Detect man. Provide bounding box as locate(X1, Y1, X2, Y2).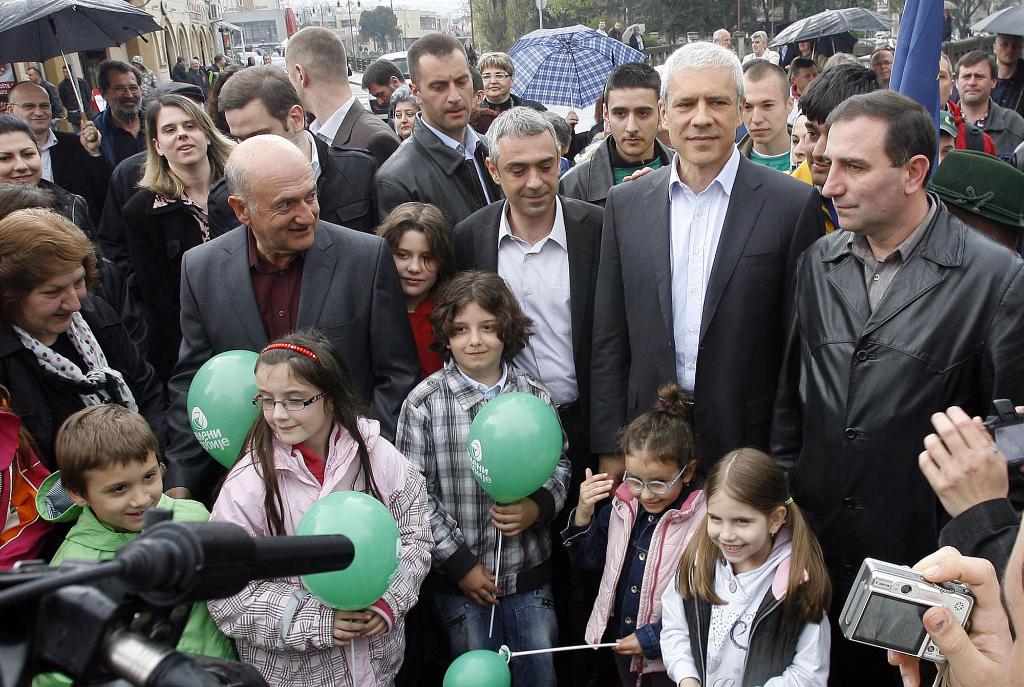
locate(372, 29, 502, 233).
